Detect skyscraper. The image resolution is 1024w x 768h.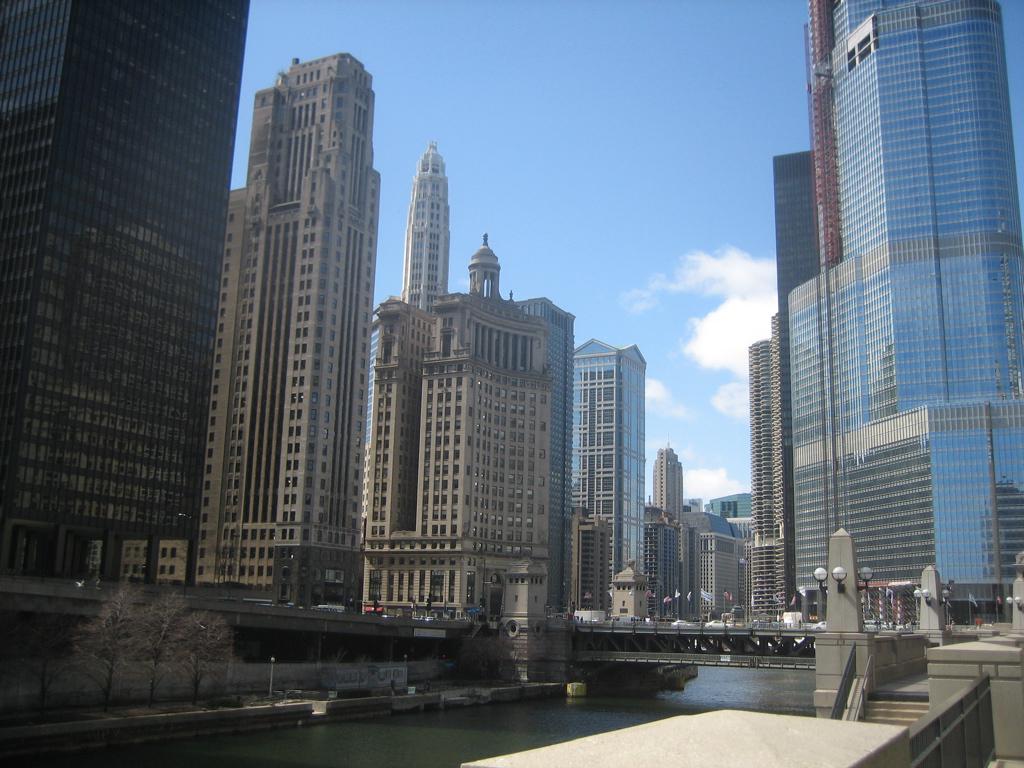
l=515, t=284, r=581, b=597.
